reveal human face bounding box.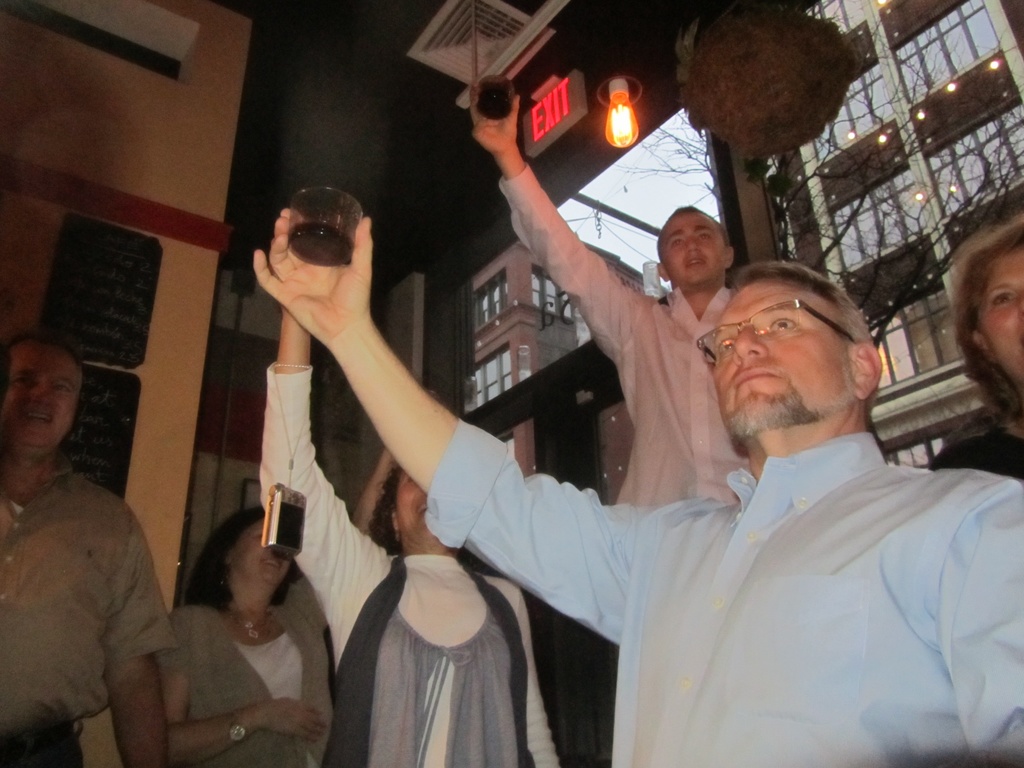
Revealed: [659,211,724,289].
